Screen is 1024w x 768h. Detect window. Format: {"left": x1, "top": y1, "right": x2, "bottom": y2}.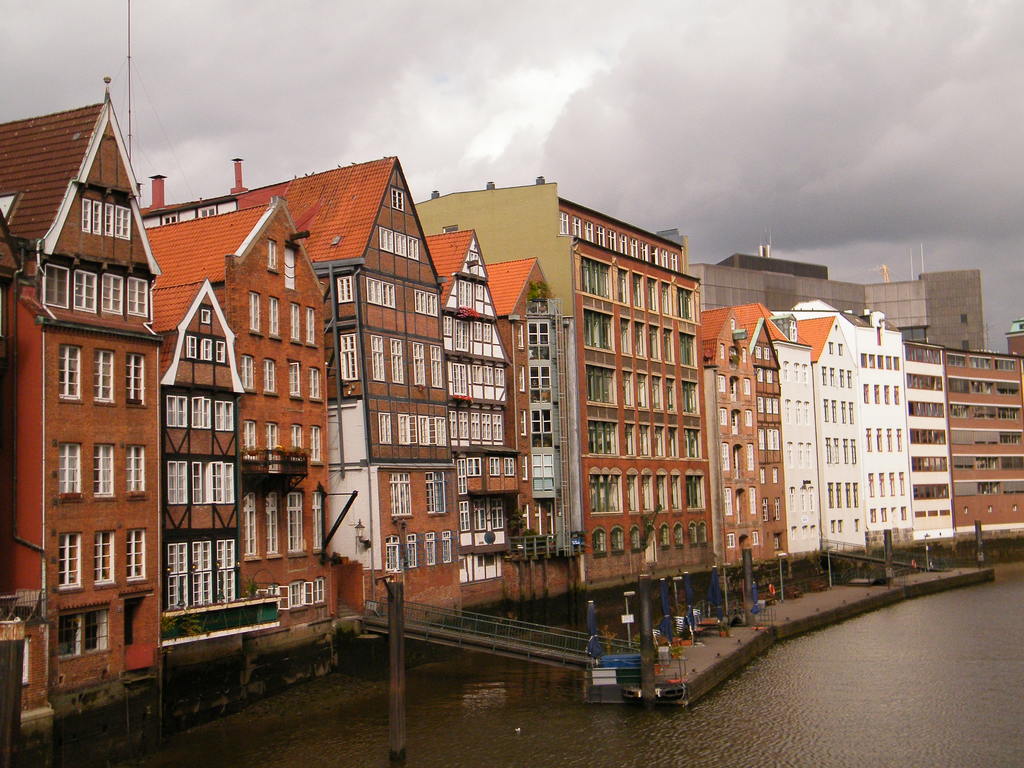
{"left": 591, "top": 471, "right": 626, "bottom": 519}.
